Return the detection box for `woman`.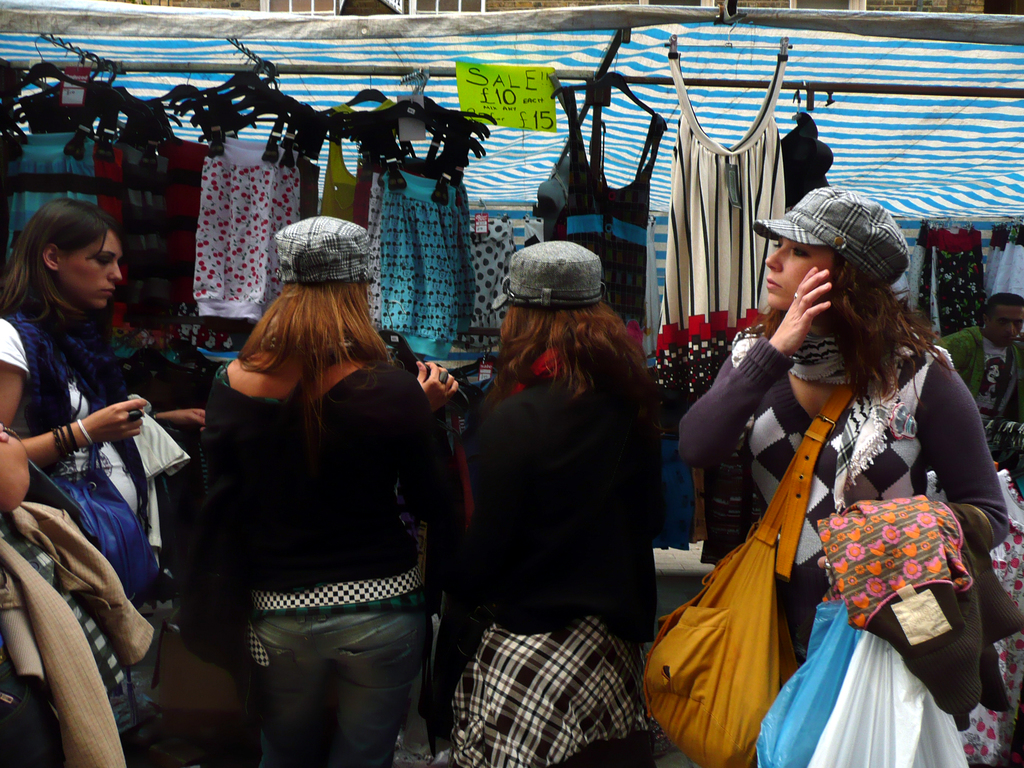
181, 212, 463, 767.
